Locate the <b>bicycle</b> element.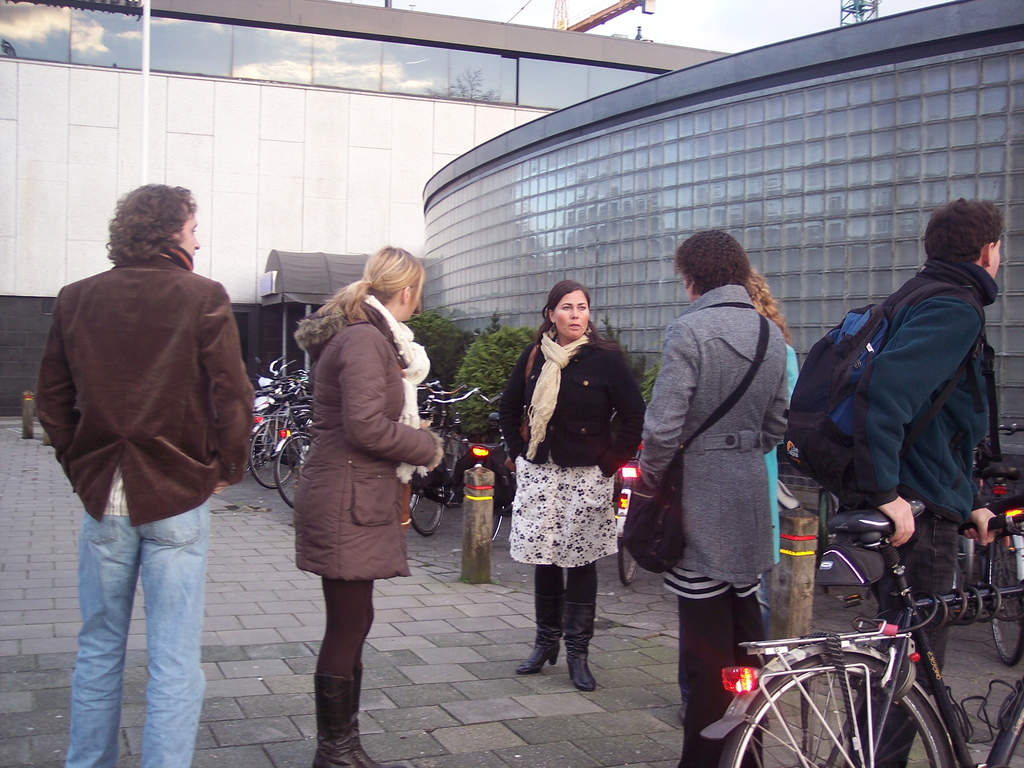
Element bbox: 253, 355, 322, 474.
